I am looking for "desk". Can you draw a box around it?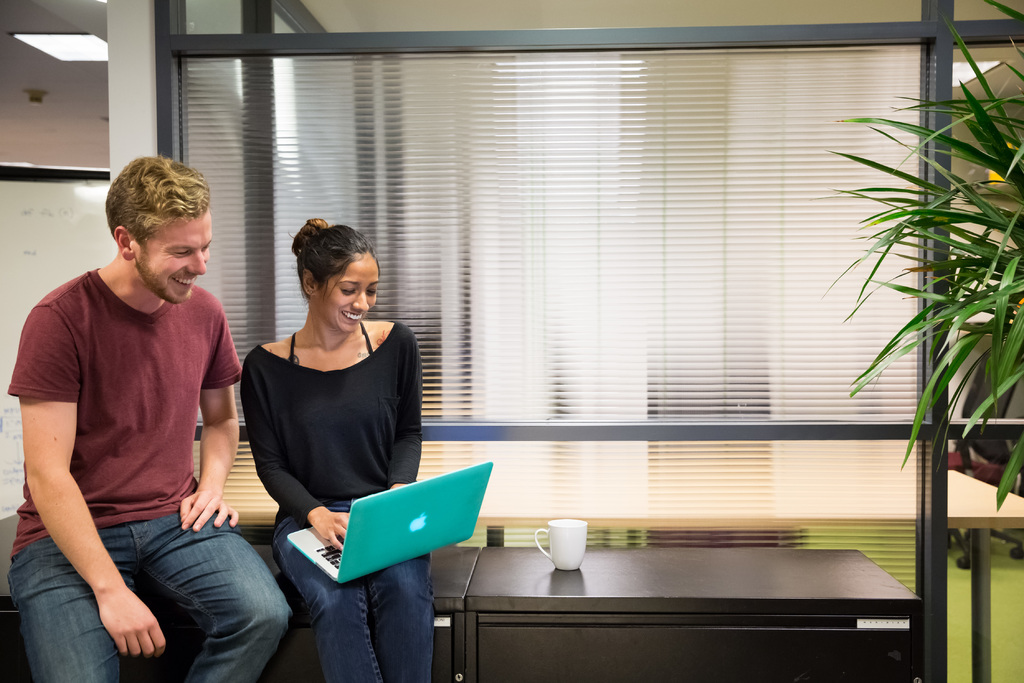
Sure, the bounding box is [left=0, top=547, right=914, bottom=682].
